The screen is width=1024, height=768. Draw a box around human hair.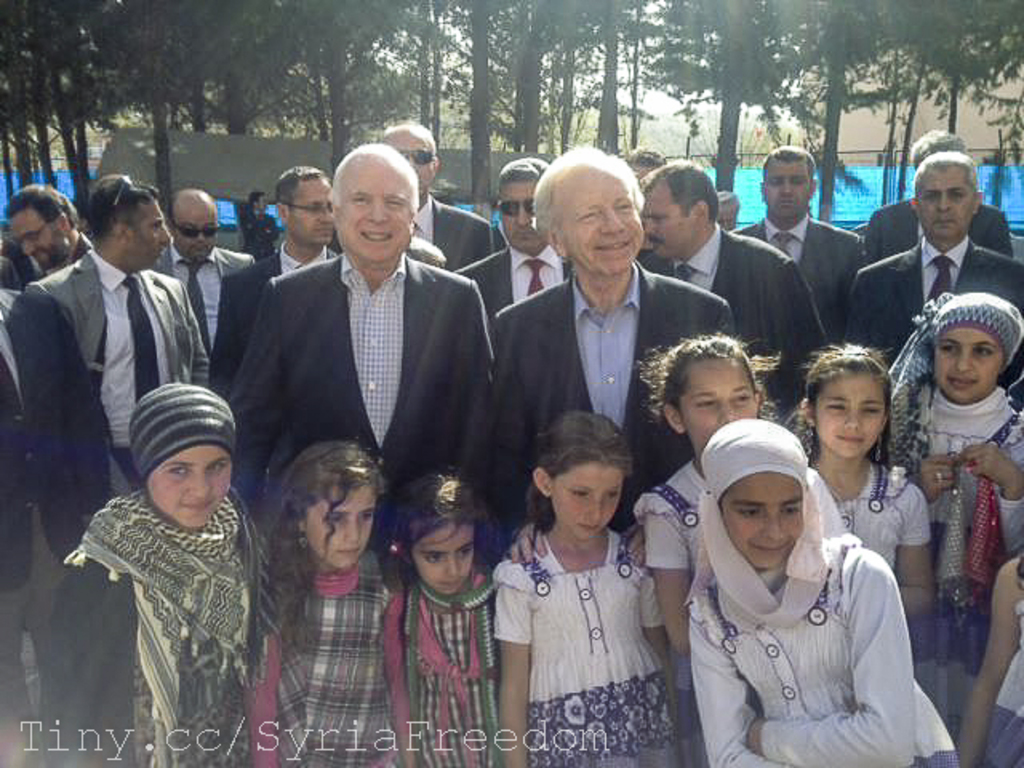
(280,429,384,608).
